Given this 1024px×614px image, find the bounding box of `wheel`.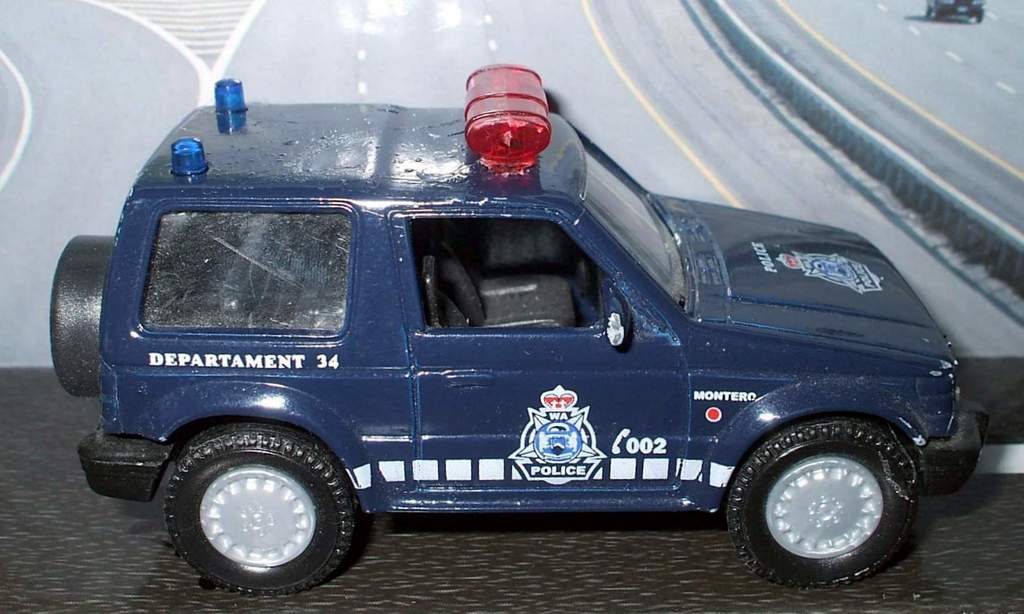
bbox=(47, 233, 113, 397).
